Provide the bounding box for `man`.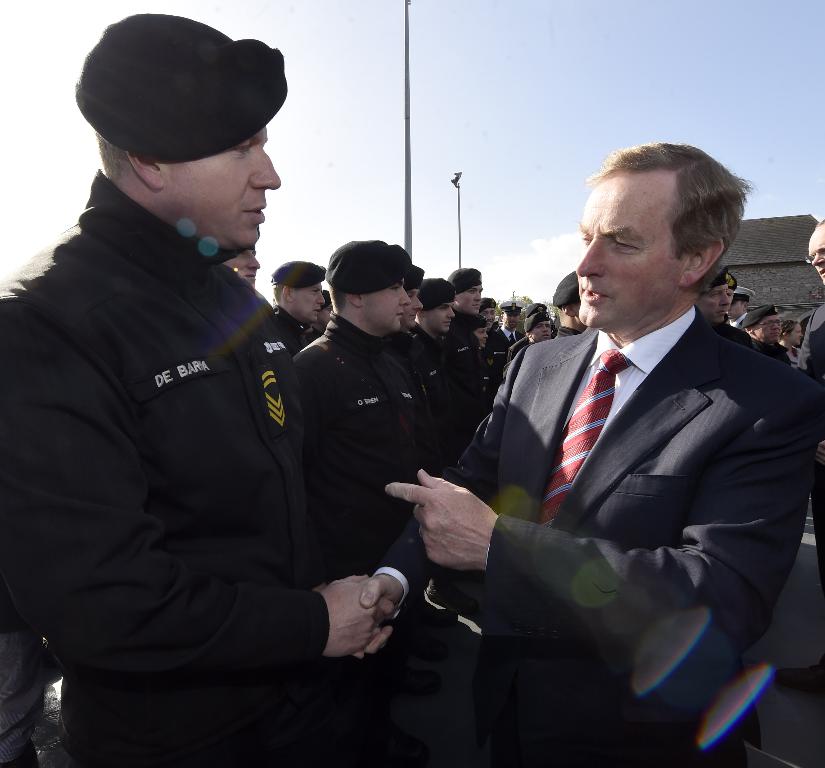
(804,224,824,410).
